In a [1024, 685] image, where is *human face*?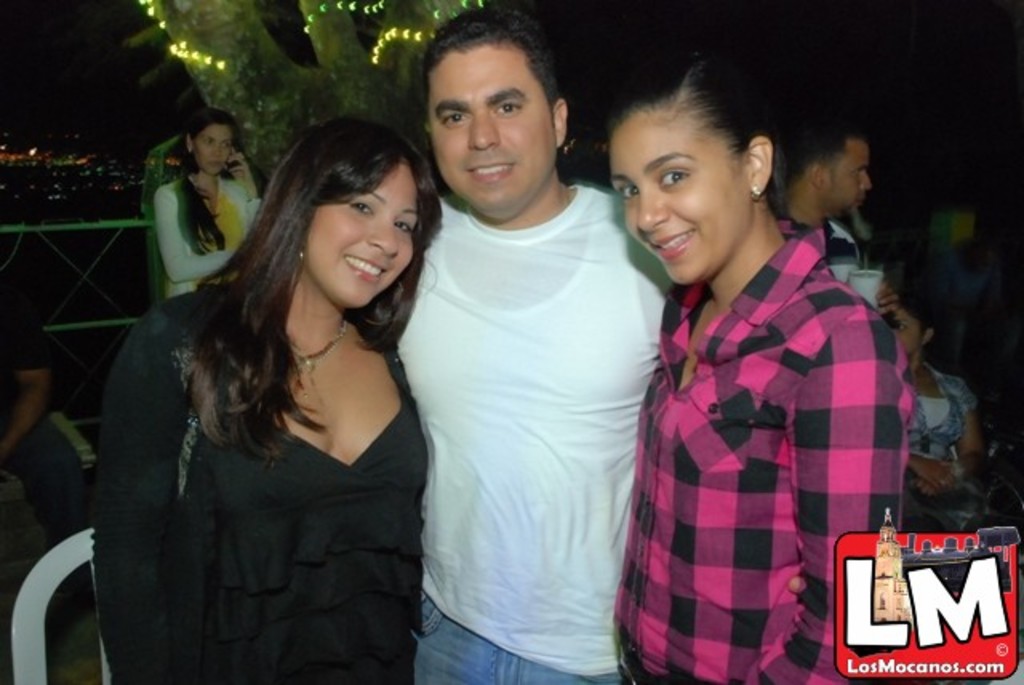
l=829, t=130, r=872, b=214.
